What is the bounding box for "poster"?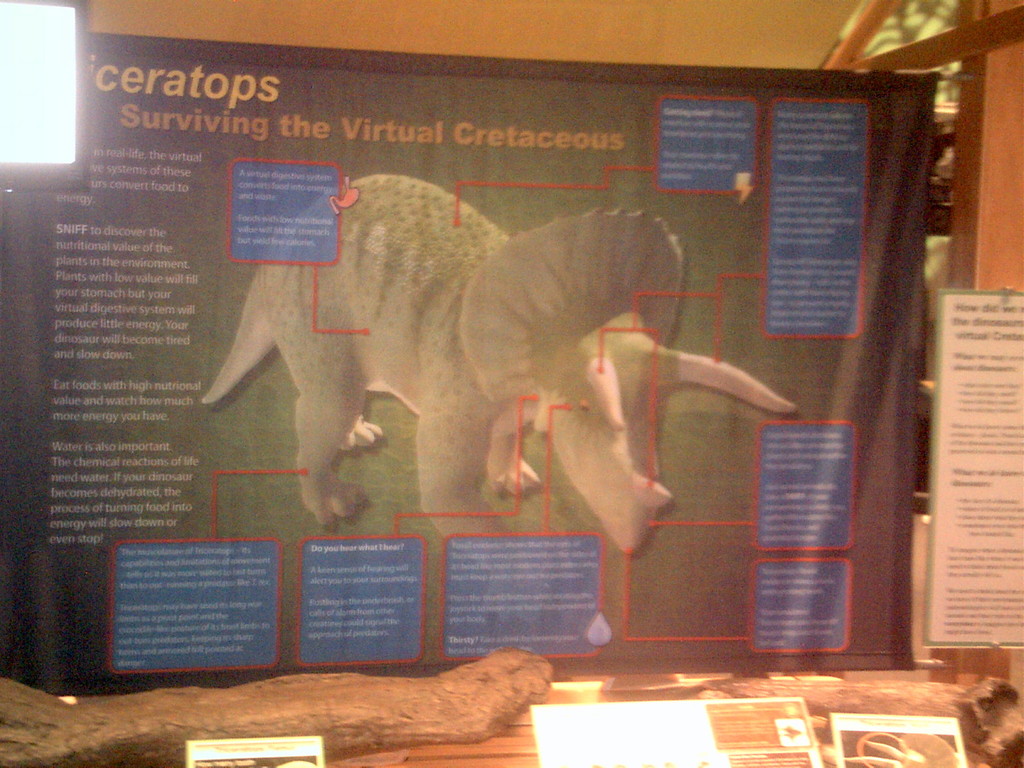
(33,36,933,698).
